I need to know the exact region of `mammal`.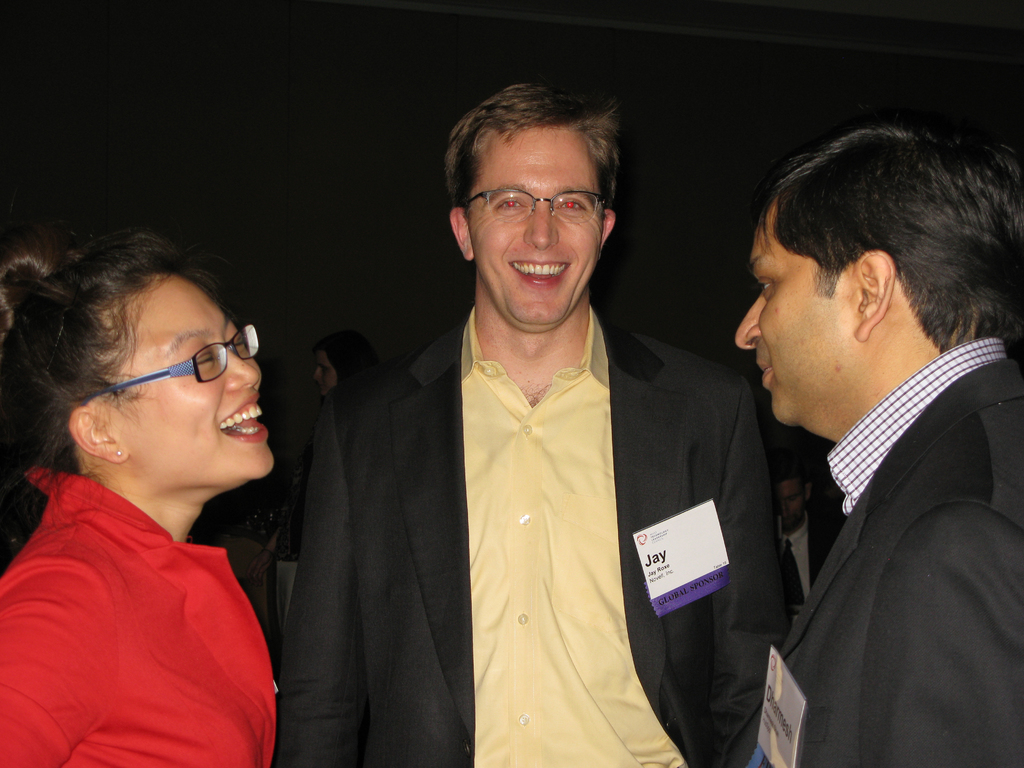
Region: bbox=(267, 77, 799, 767).
